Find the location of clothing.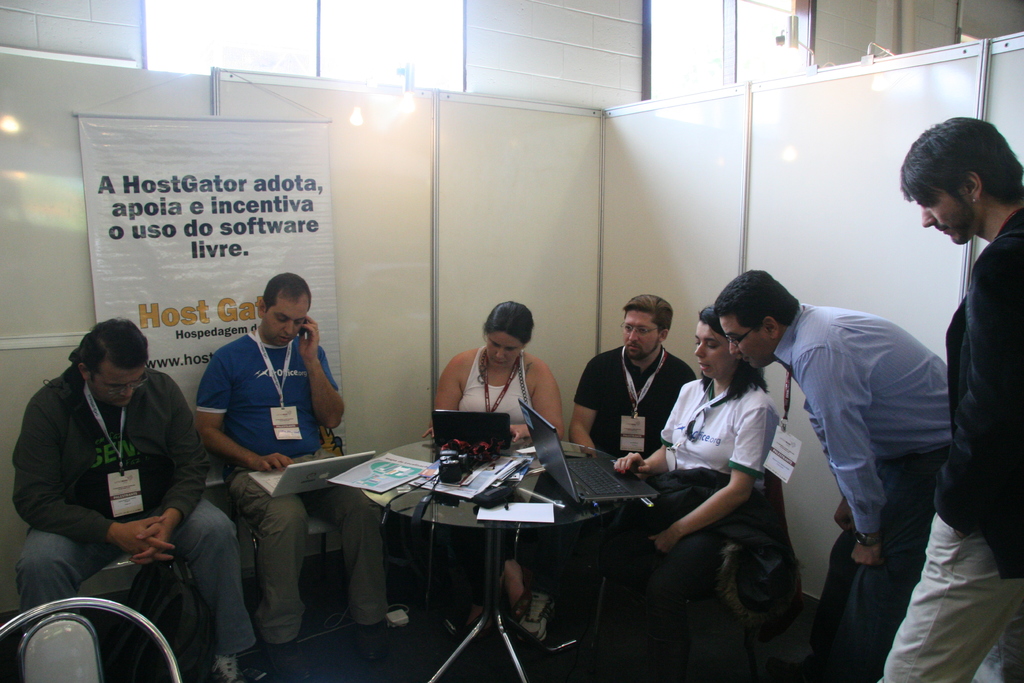
Location: 569 342 693 470.
